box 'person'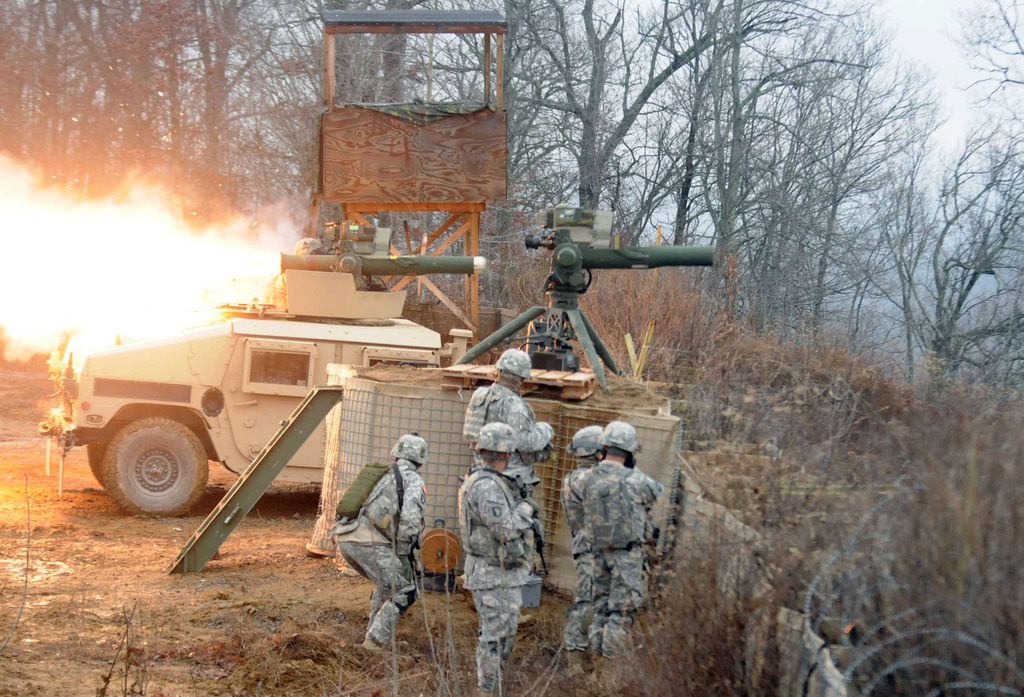
[left=460, top=341, right=558, bottom=621]
